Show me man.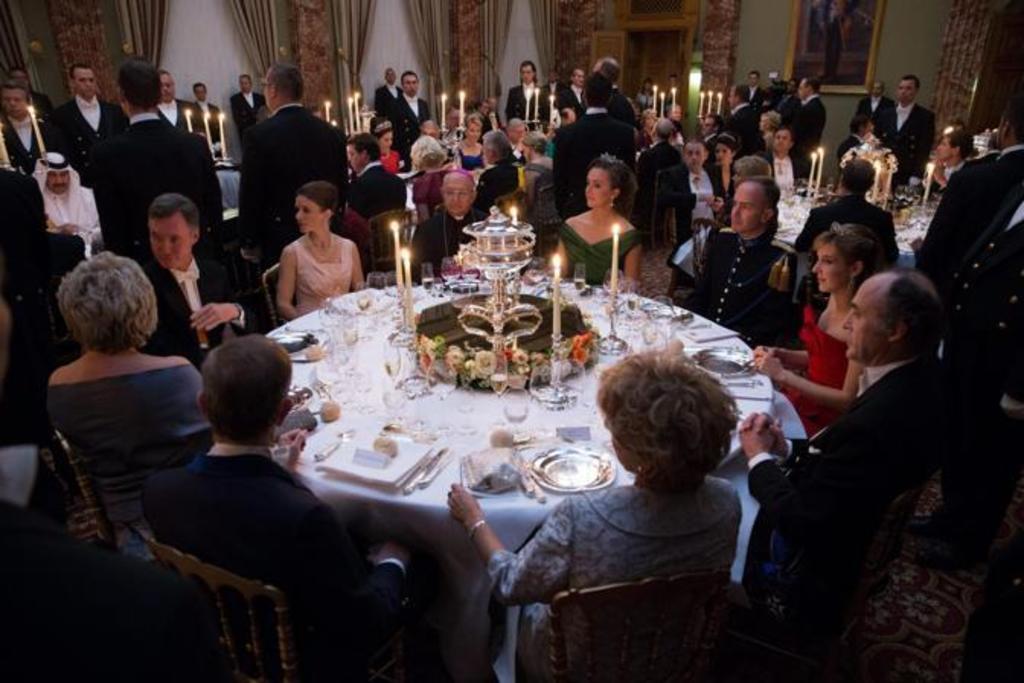
man is here: Rect(102, 66, 222, 258).
